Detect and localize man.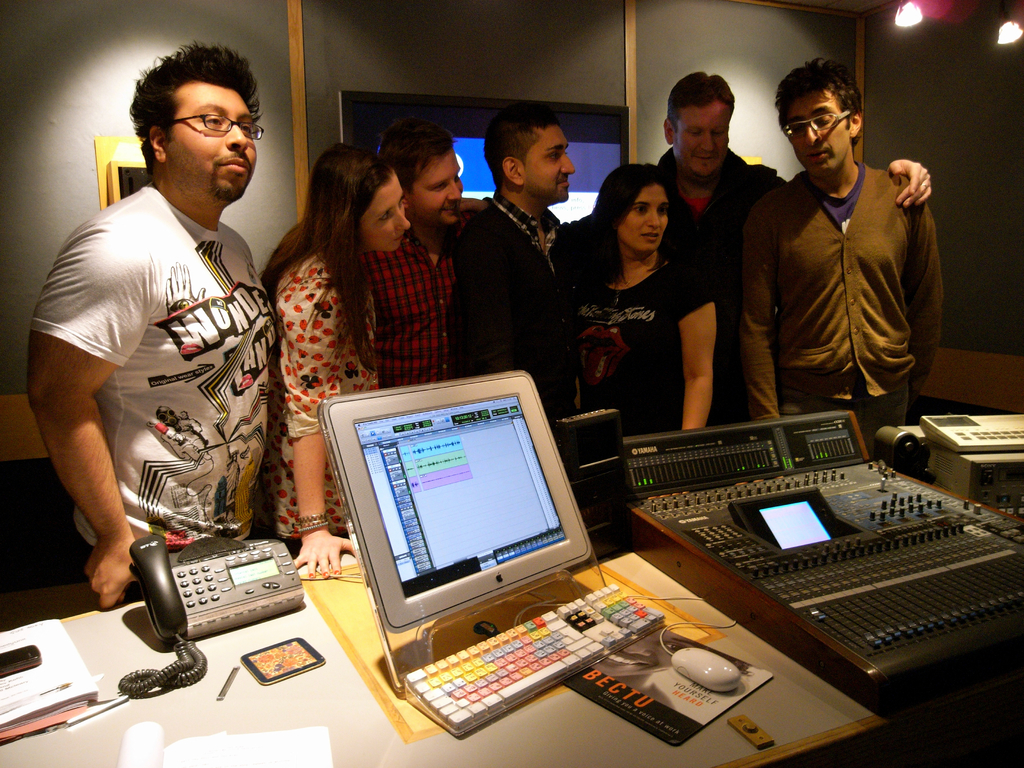
Localized at detection(456, 98, 603, 415).
